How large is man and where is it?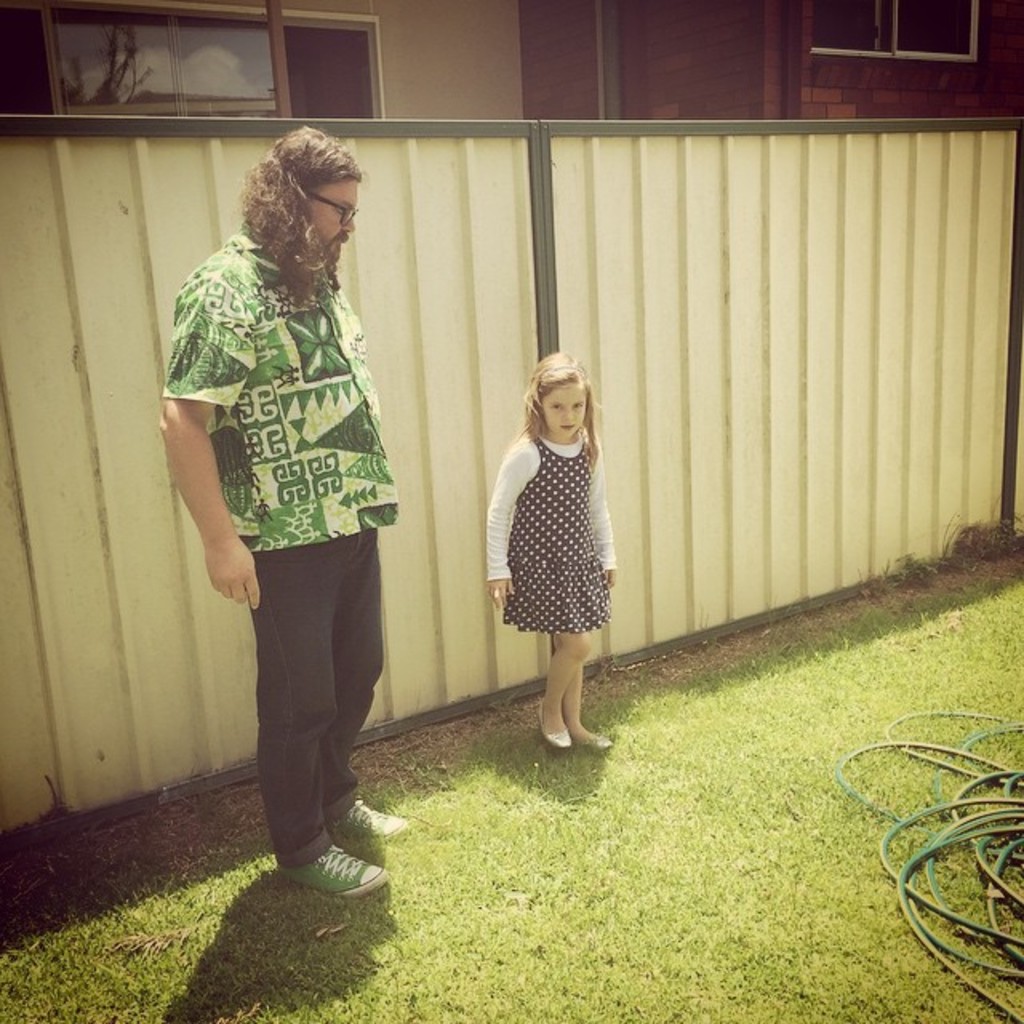
Bounding box: (x1=168, y1=154, x2=443, y2=891).
